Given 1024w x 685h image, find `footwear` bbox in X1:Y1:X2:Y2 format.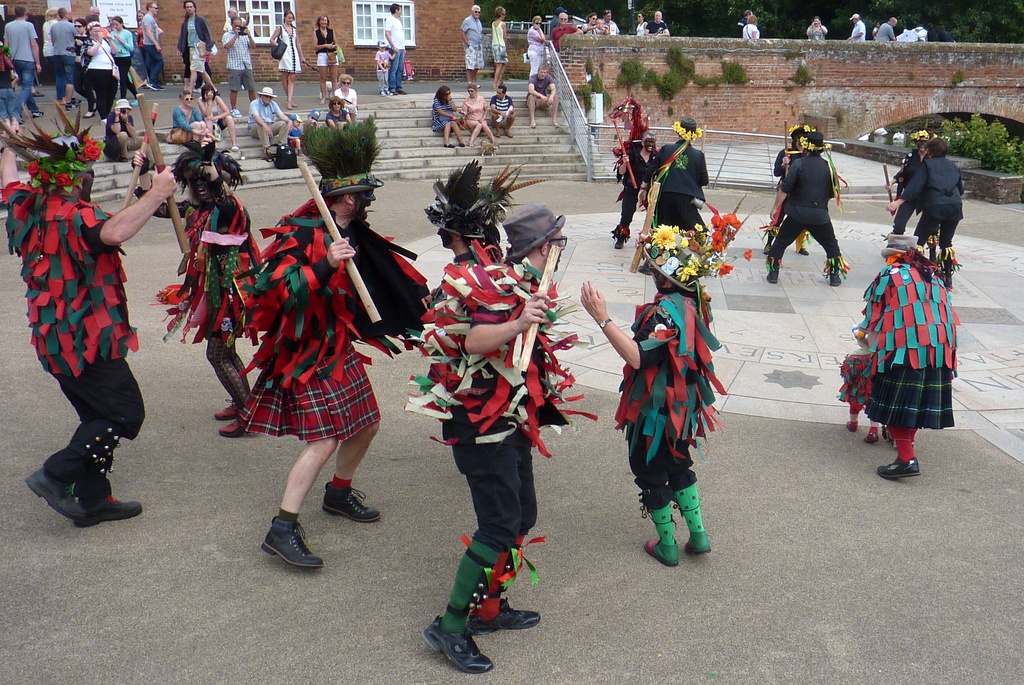
219:413:249:435.
